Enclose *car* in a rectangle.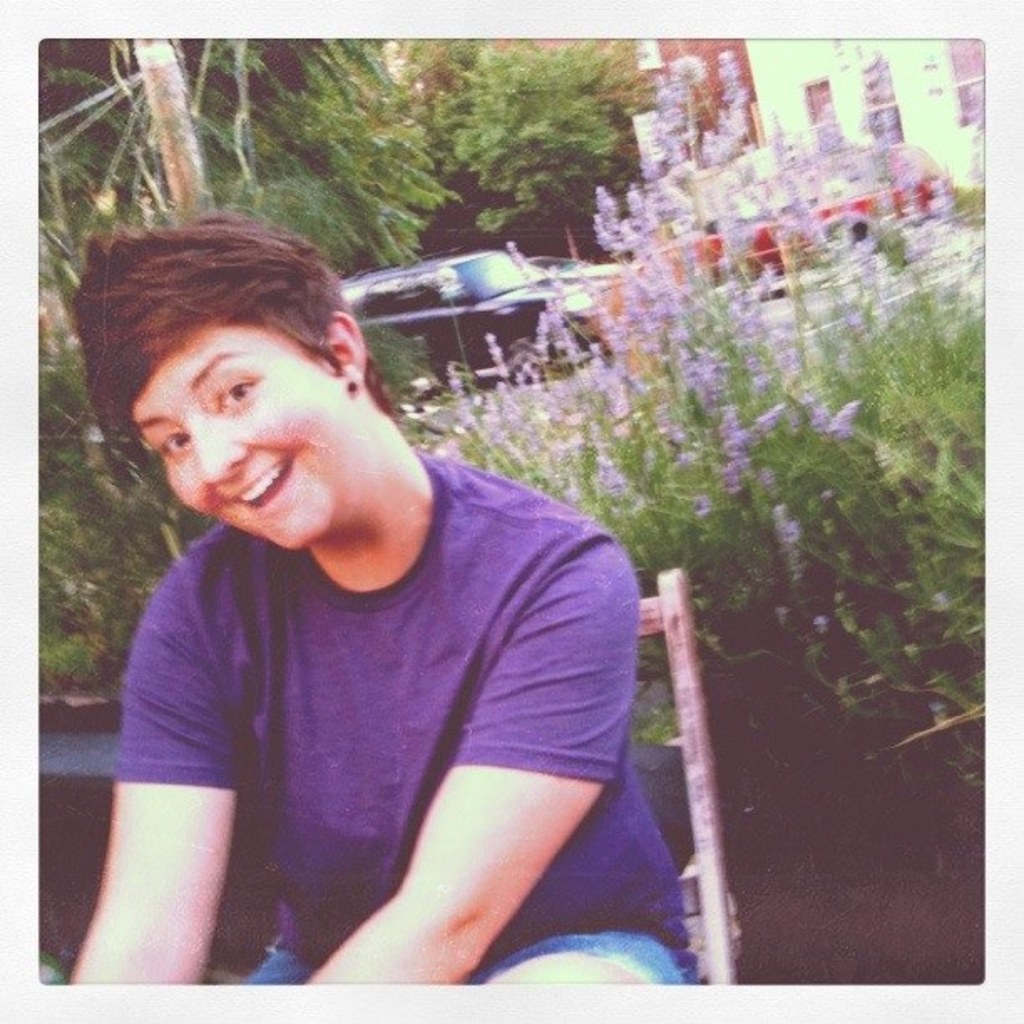
(x1=343, y1=248, x2=597, y2=378).
